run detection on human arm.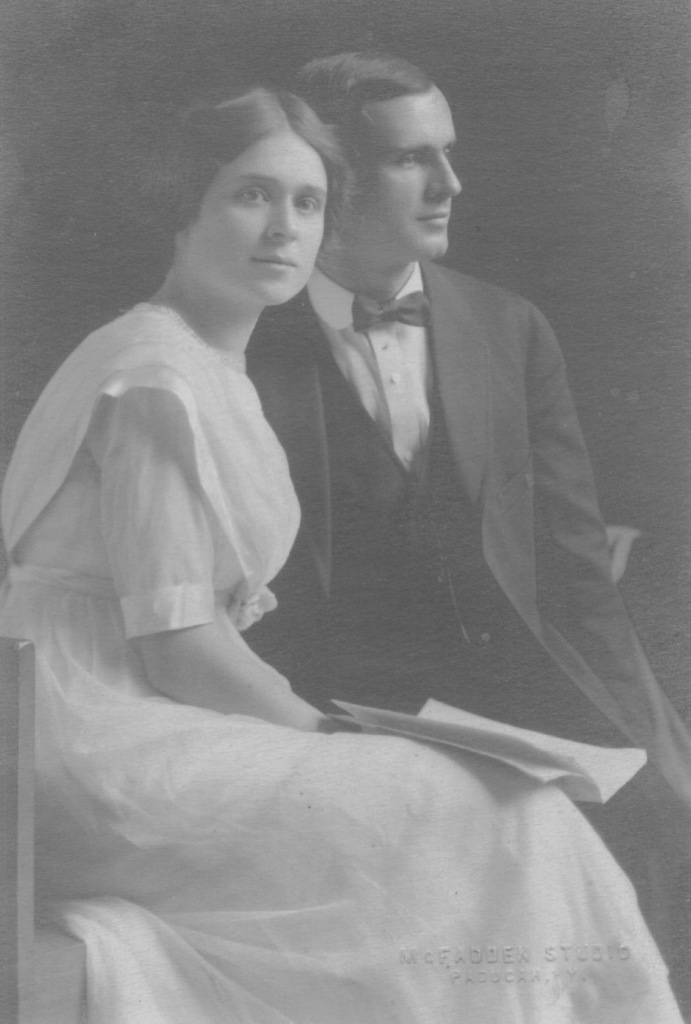
Result: box=[56, 321, 327, 732].
